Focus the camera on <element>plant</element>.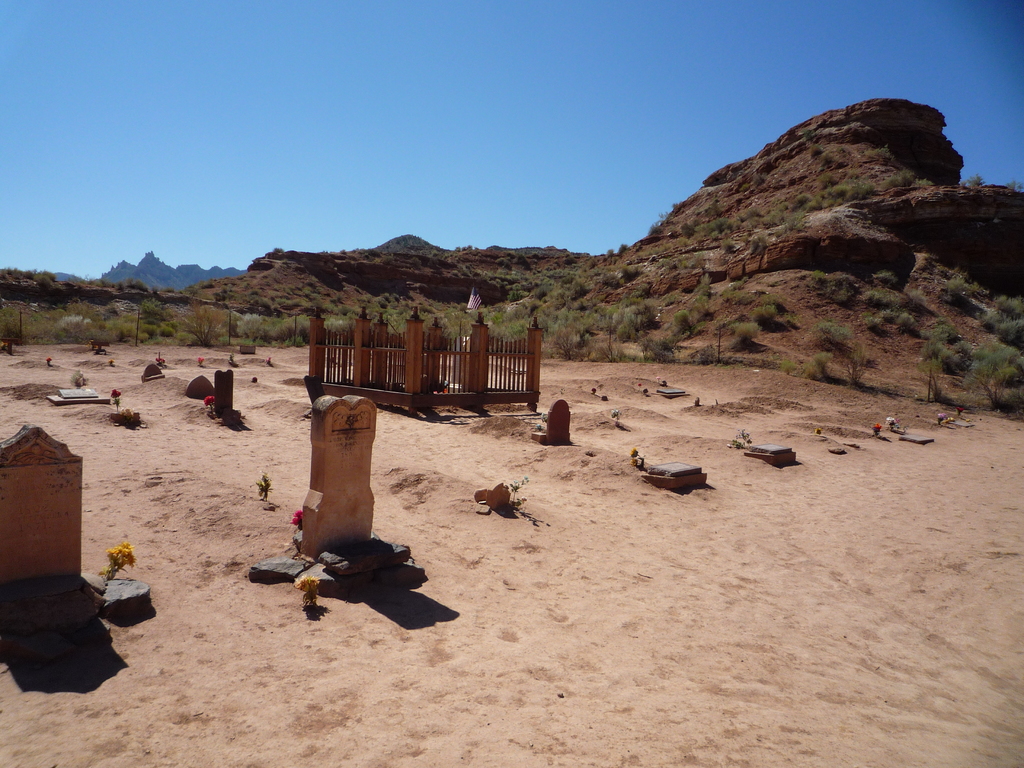
Focus region: BBox(632, 451, 644, 466).
